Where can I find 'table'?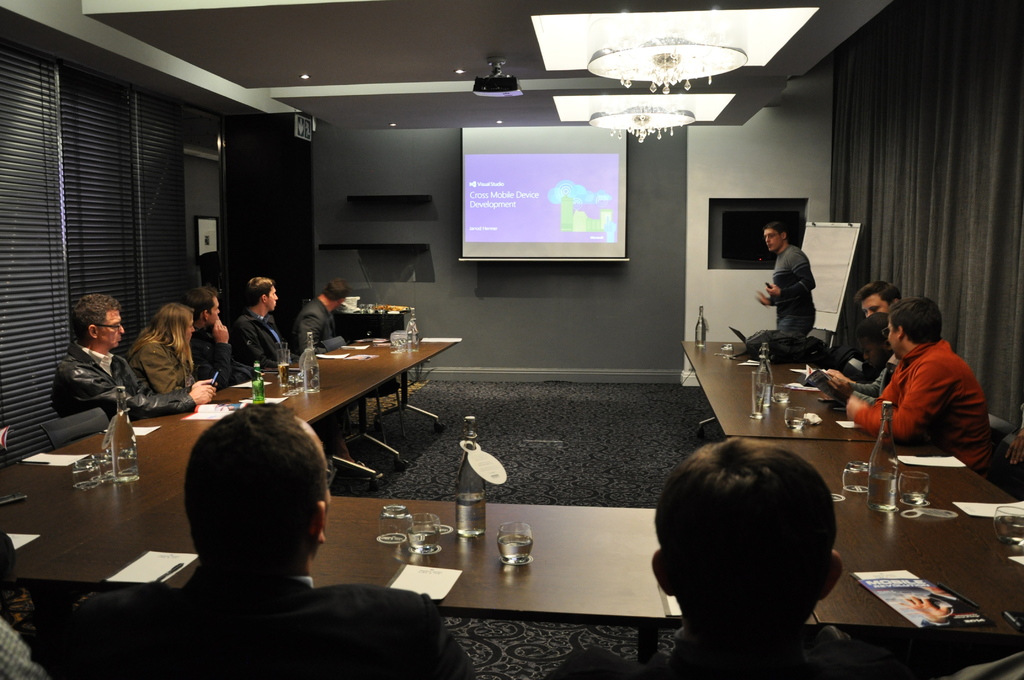
You can find it at bbox=[0, 327, 1023, 679].
